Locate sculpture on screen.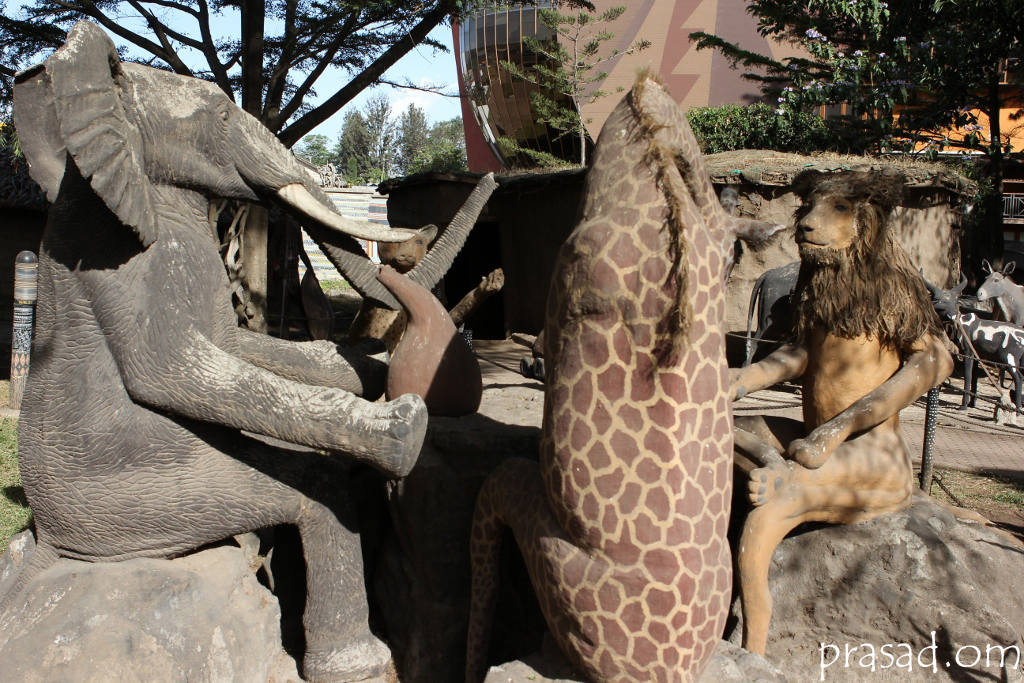
On screen at left=968, top=258, right=1023, bottom=335.
